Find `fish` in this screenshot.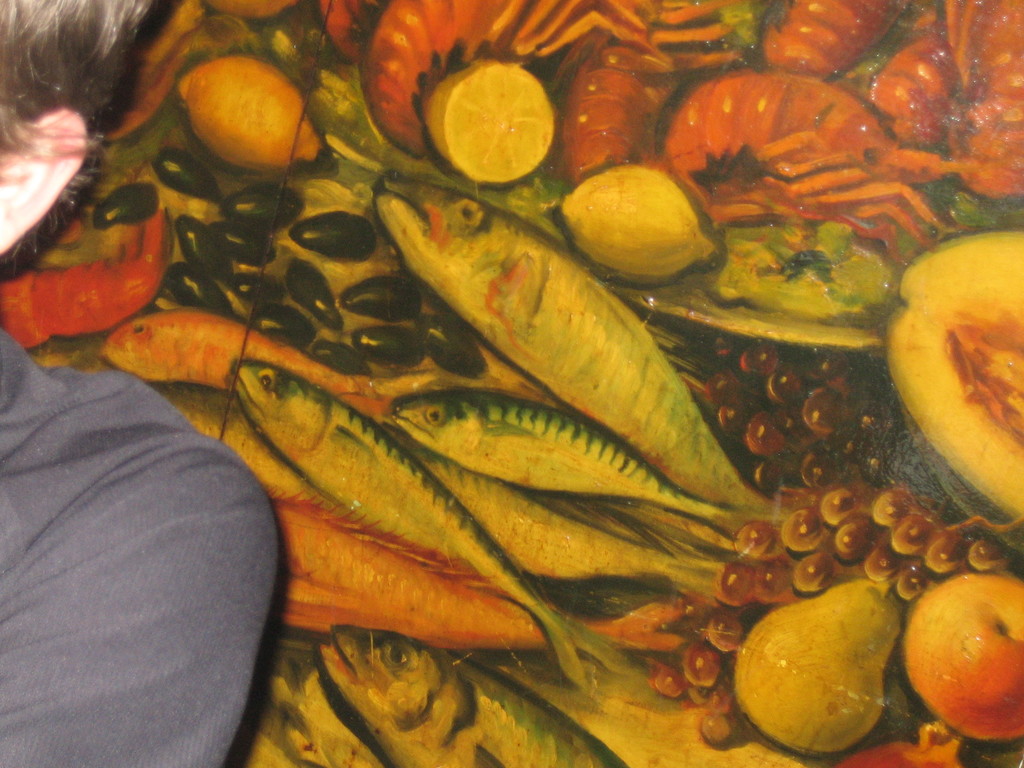
The bounding box for `fish` is [x1=263, y1=484, x2=690, y2=653].
